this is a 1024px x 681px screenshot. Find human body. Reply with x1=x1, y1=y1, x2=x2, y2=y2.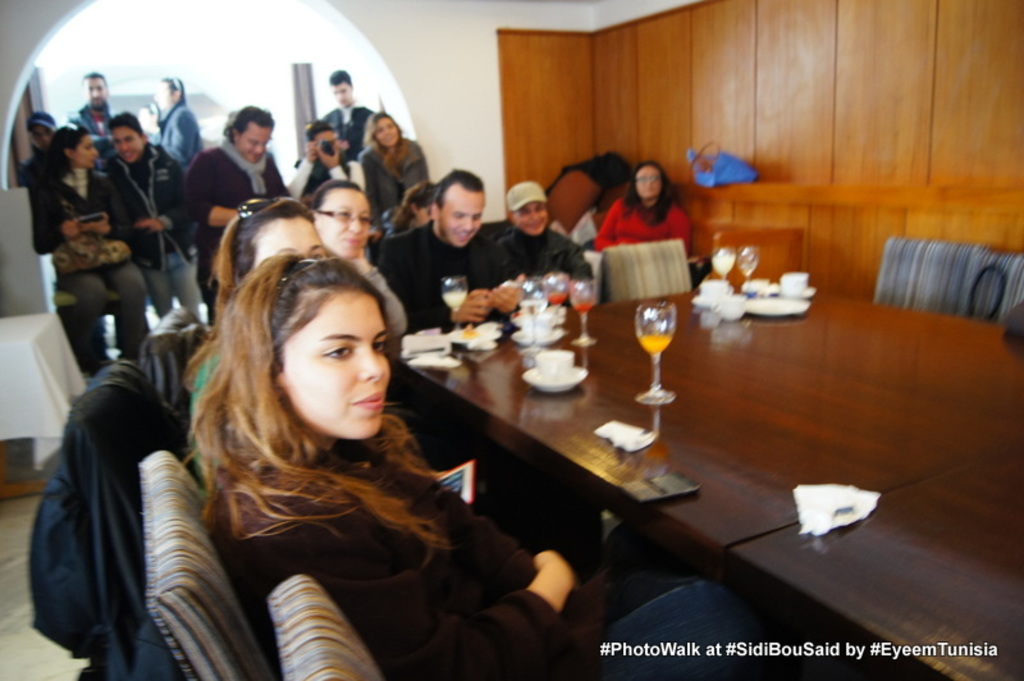
x1=346, y1=255, x2=412, y2=335.
